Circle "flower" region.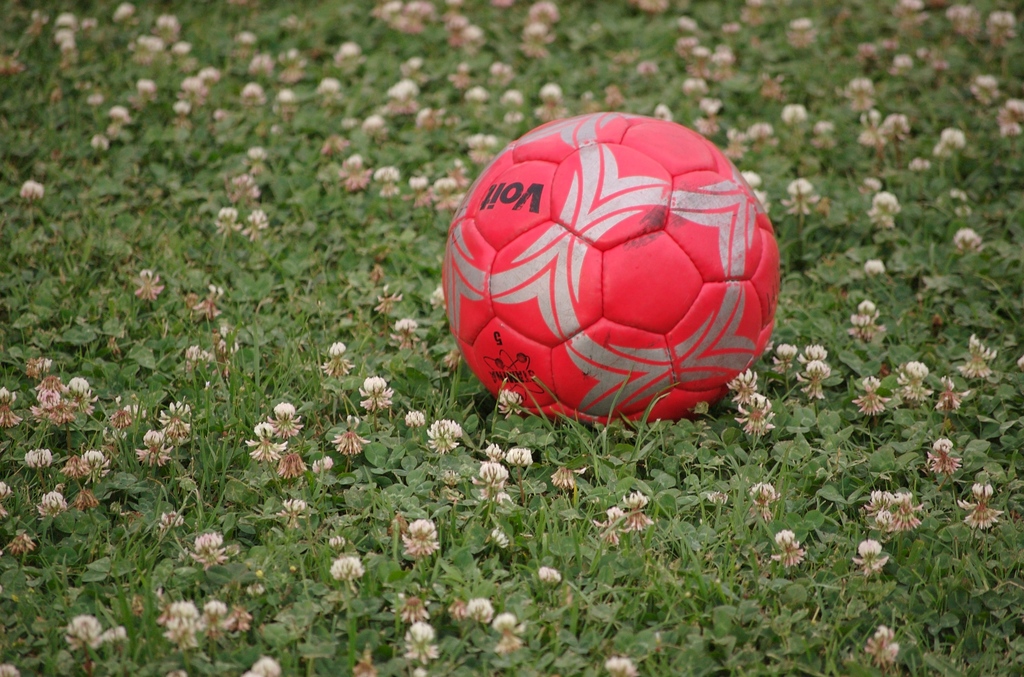
Region: 851,375,891,416.
